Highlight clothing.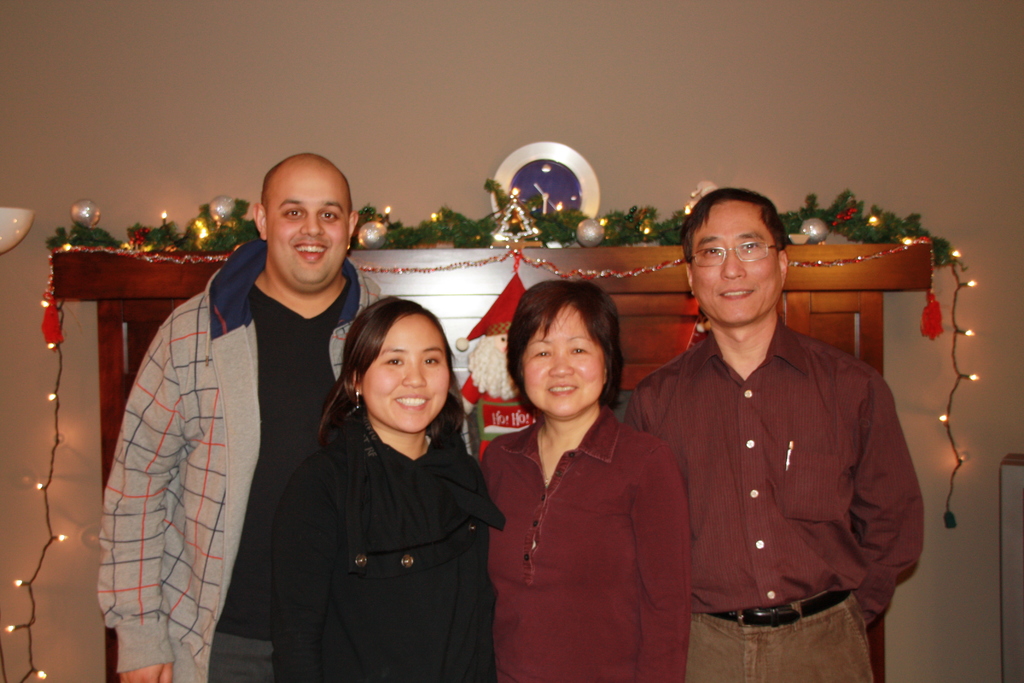
Highlighted region: box(641, 274, 938, 661).
